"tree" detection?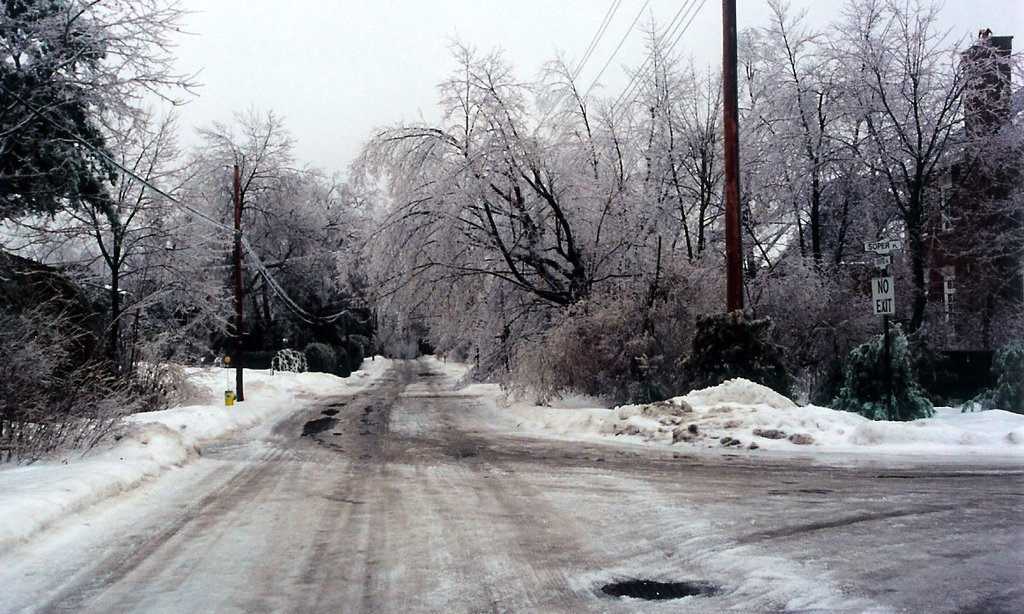
pyautogui.locateOnScreen(114, 107, 358, 352)
